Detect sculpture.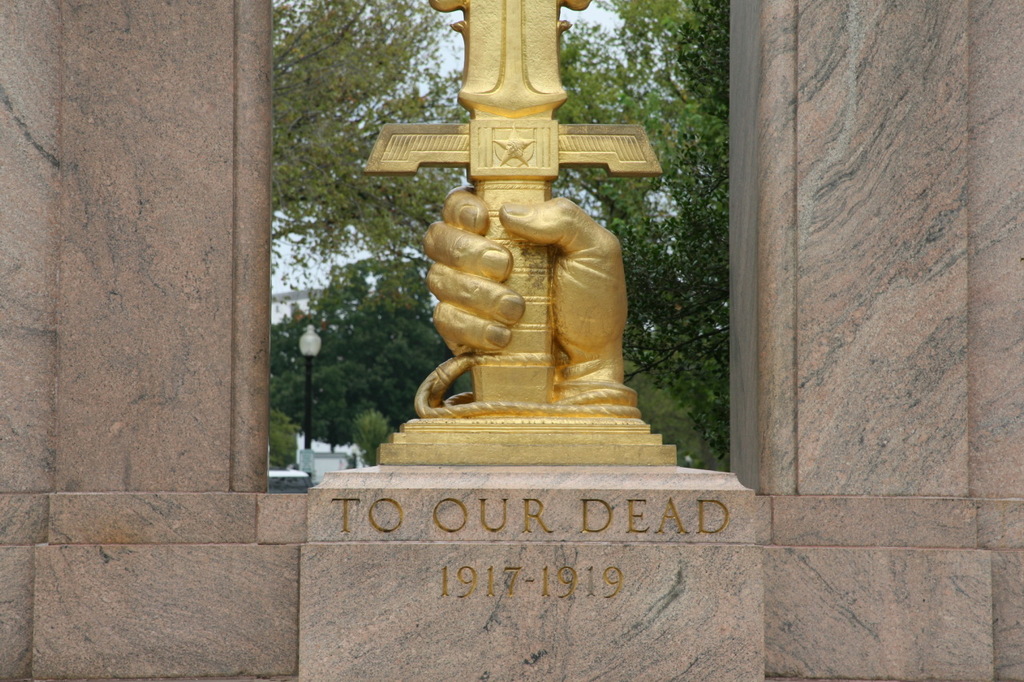
Detected at [x1=357, y1=33, x2=662, y2=390].
